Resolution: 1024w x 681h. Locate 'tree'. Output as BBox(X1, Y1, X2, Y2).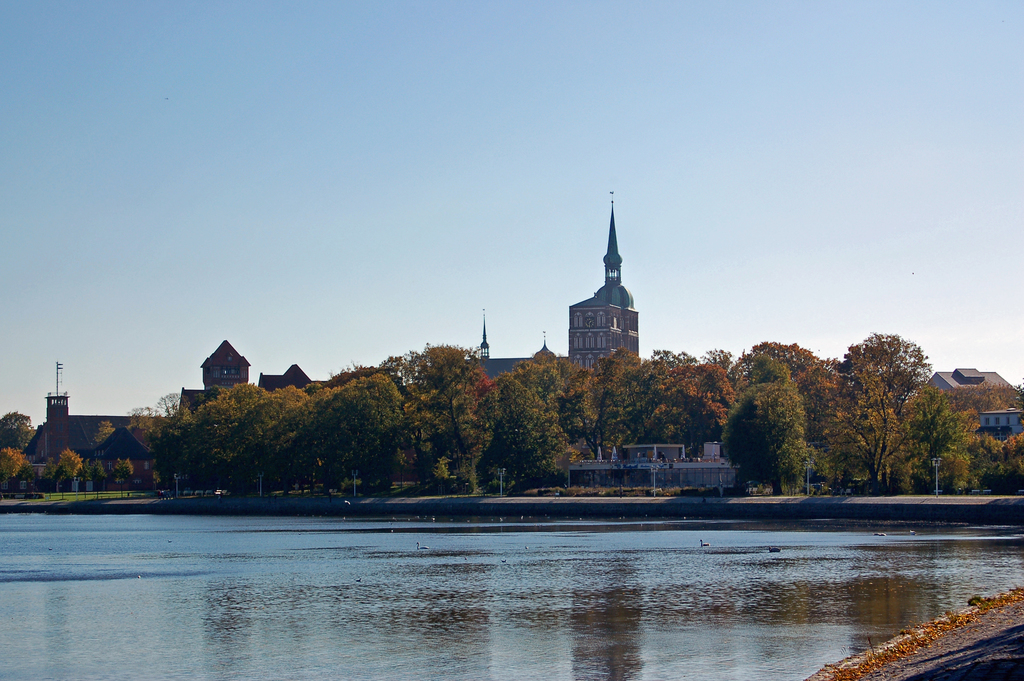
BBox(0, 339, 815, 511).
